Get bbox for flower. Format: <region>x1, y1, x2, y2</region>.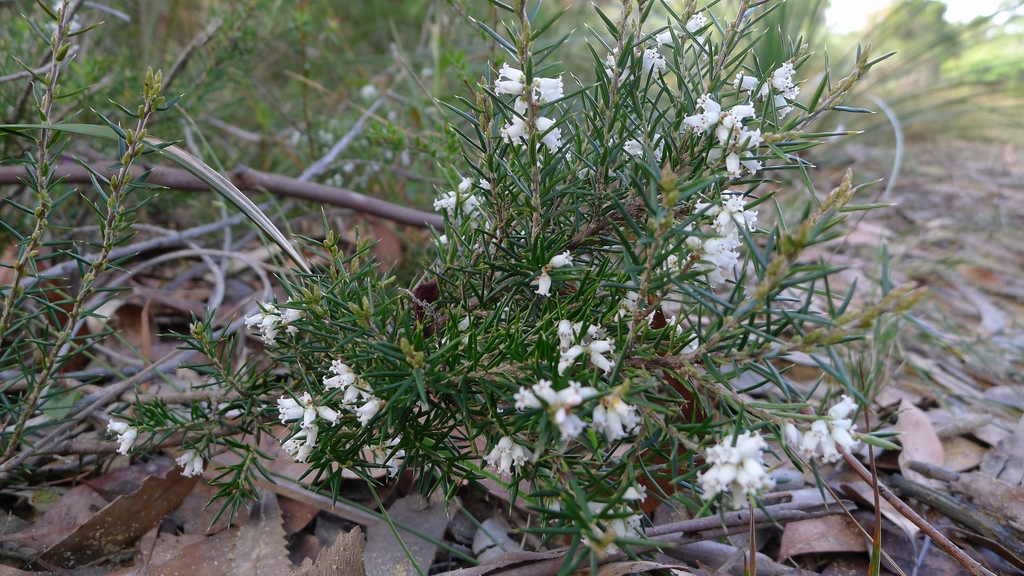
<region>550, 250, 573, 267</region>.
